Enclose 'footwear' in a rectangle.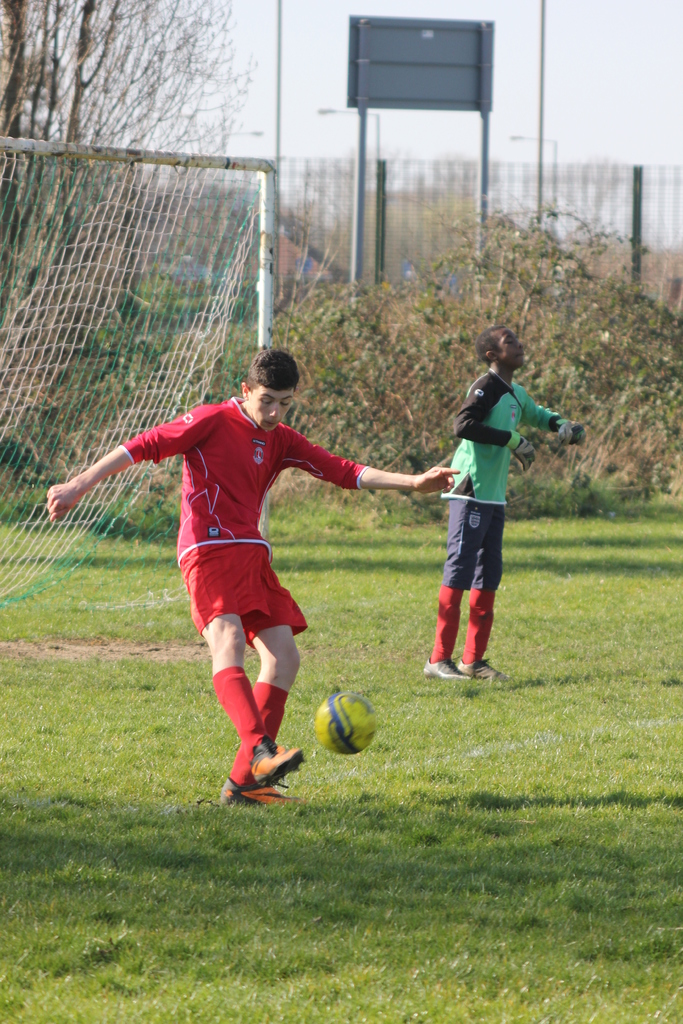
select_region(248, 735, 309, 790).
